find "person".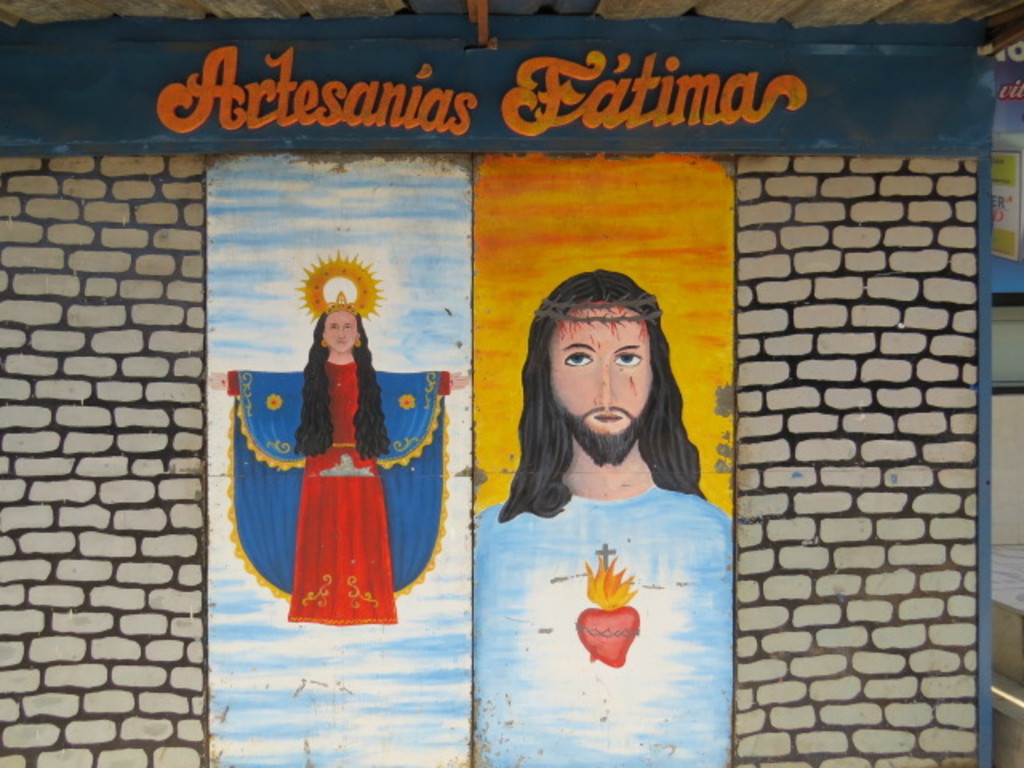
(x1=214, y1=288, x2=456, y2=632).
